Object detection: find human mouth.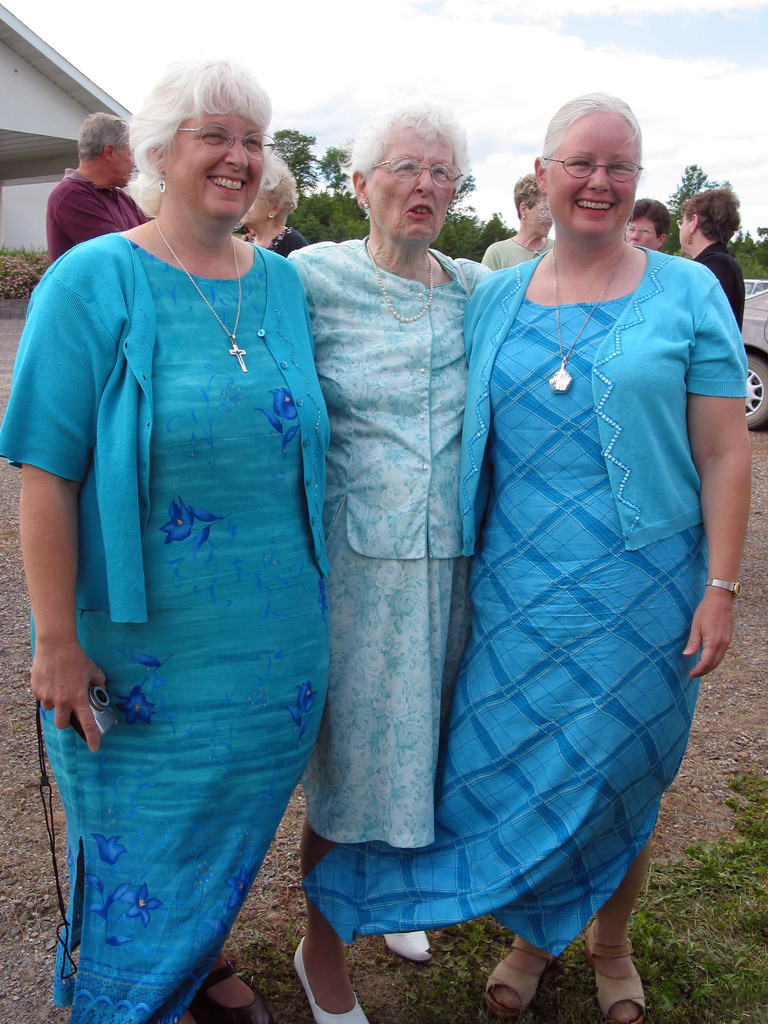
left=198, top=172, right=244, bottom=191.
